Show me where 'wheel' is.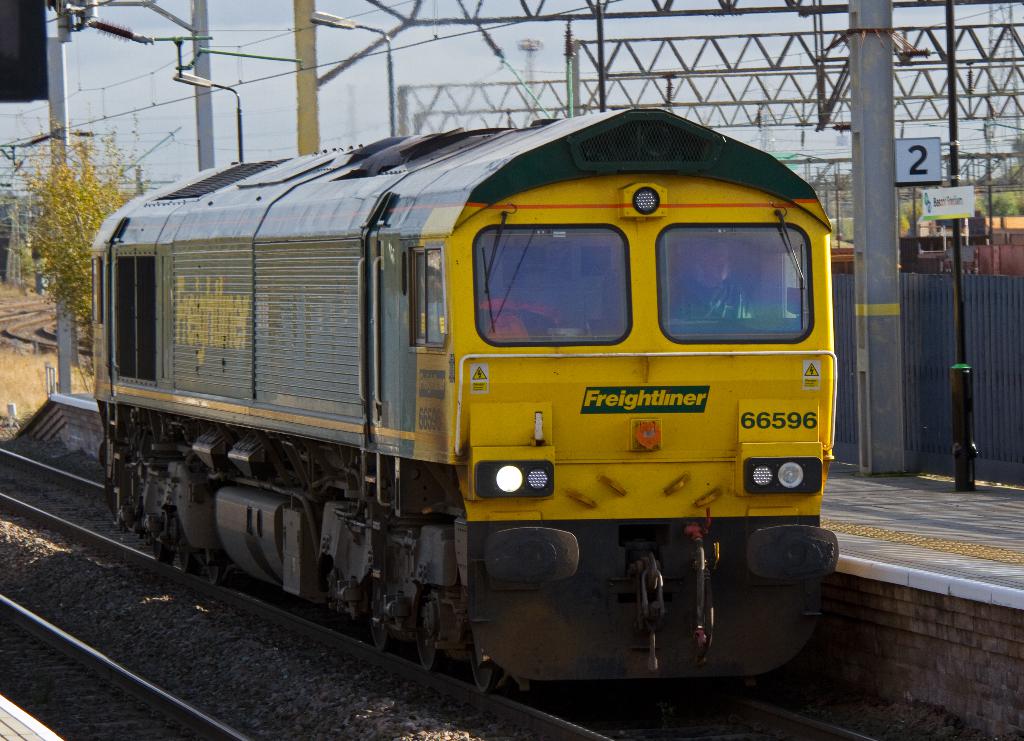
'wheel' is at [173,542,198,568].
